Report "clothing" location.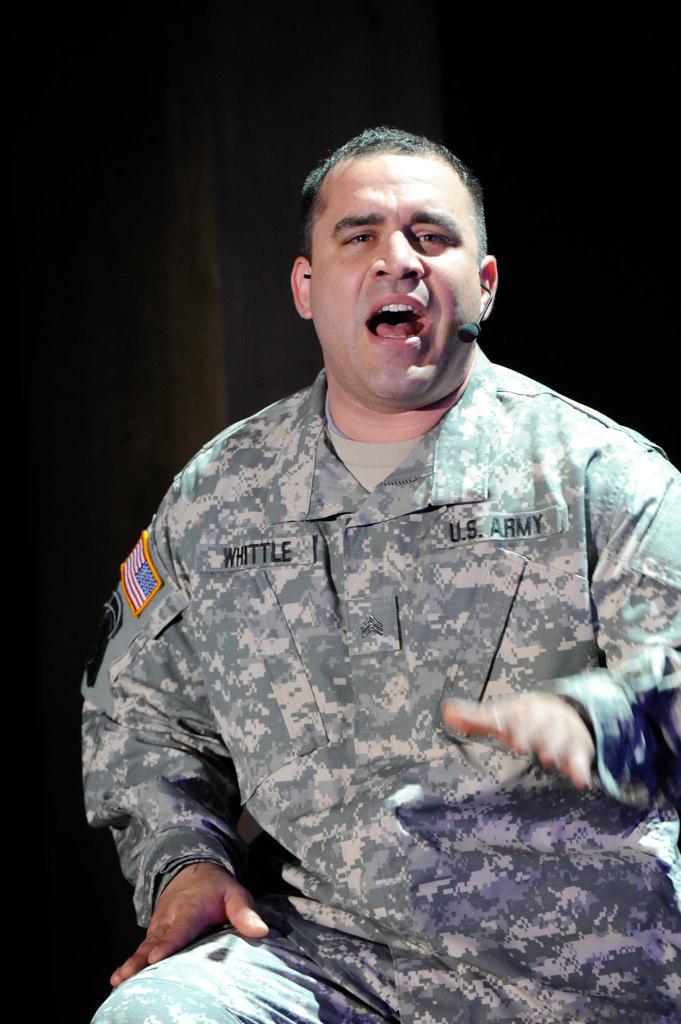
Report: bbox=(91, 344, 680, 1023).
